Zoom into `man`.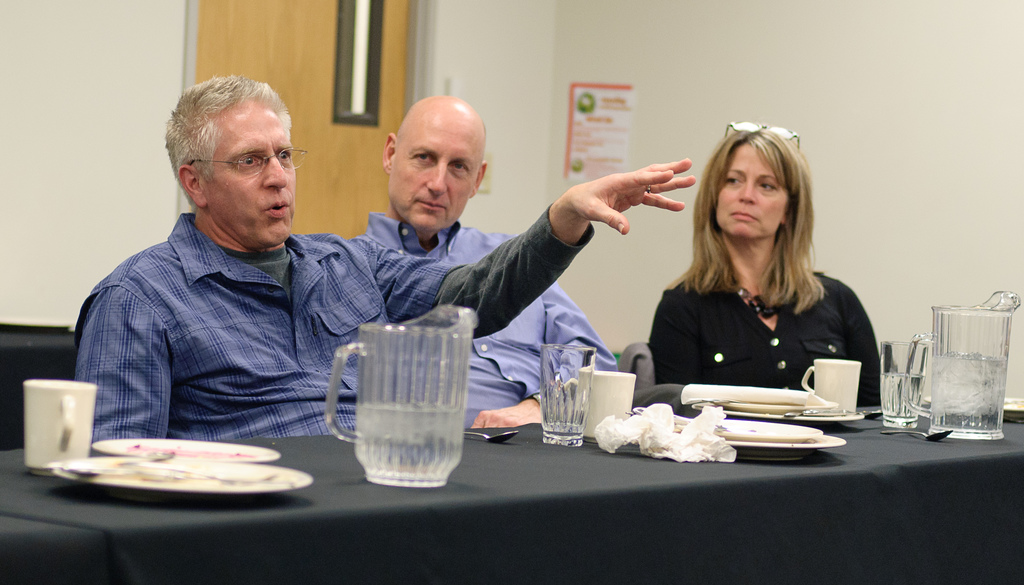
Zoom target: l=357, t=93, r=620, b=431.
